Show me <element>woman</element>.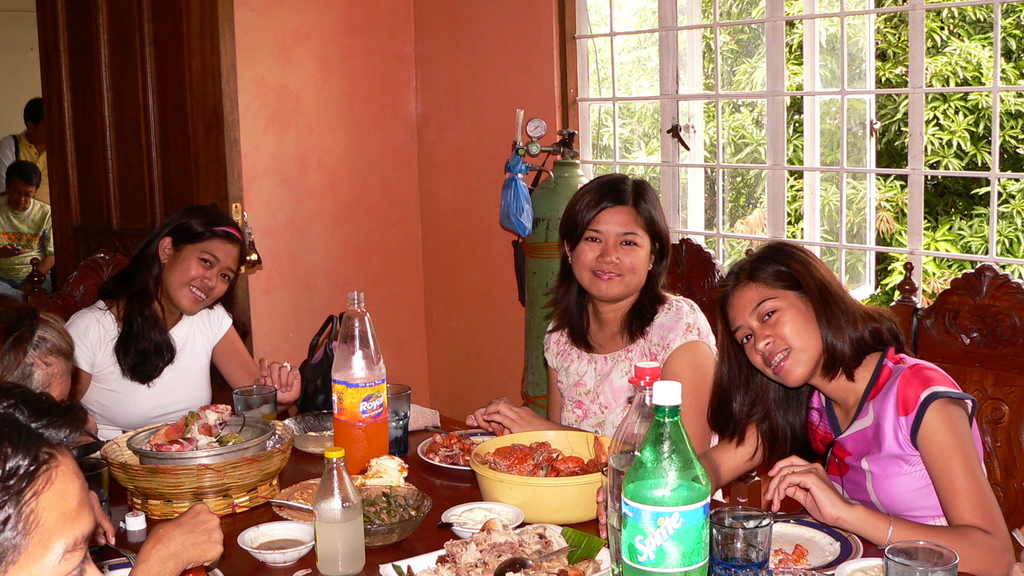
<element>woman</element> is here: 65, 204, 302, 451.
